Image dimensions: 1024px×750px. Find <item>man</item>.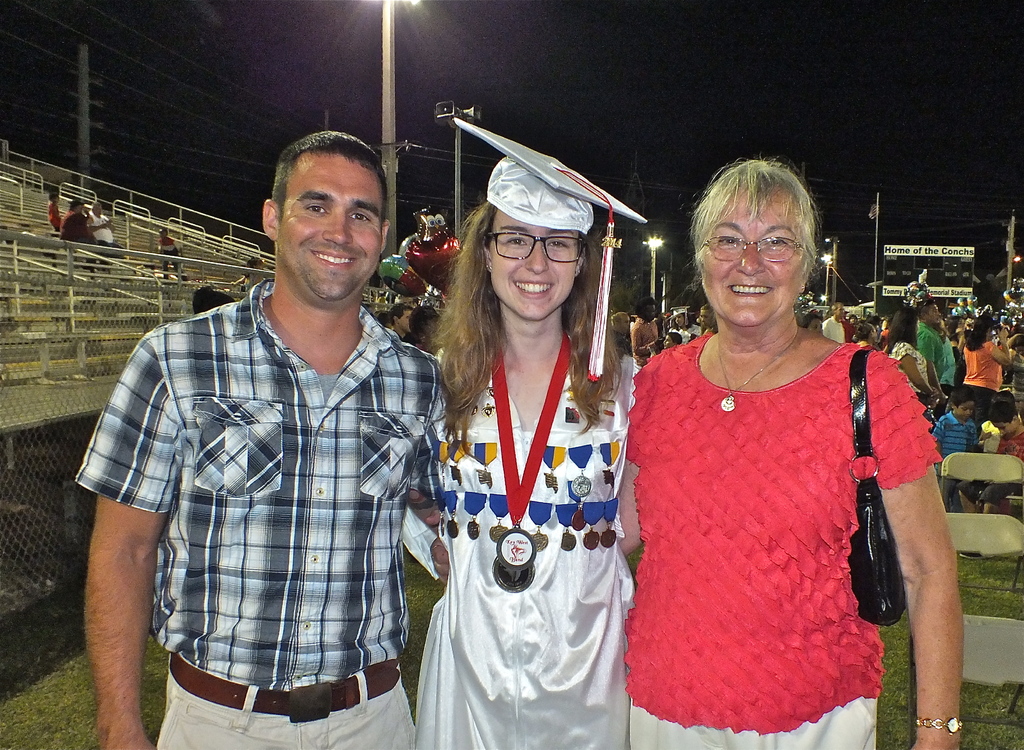
BBox(92, 202, 115, 250).
